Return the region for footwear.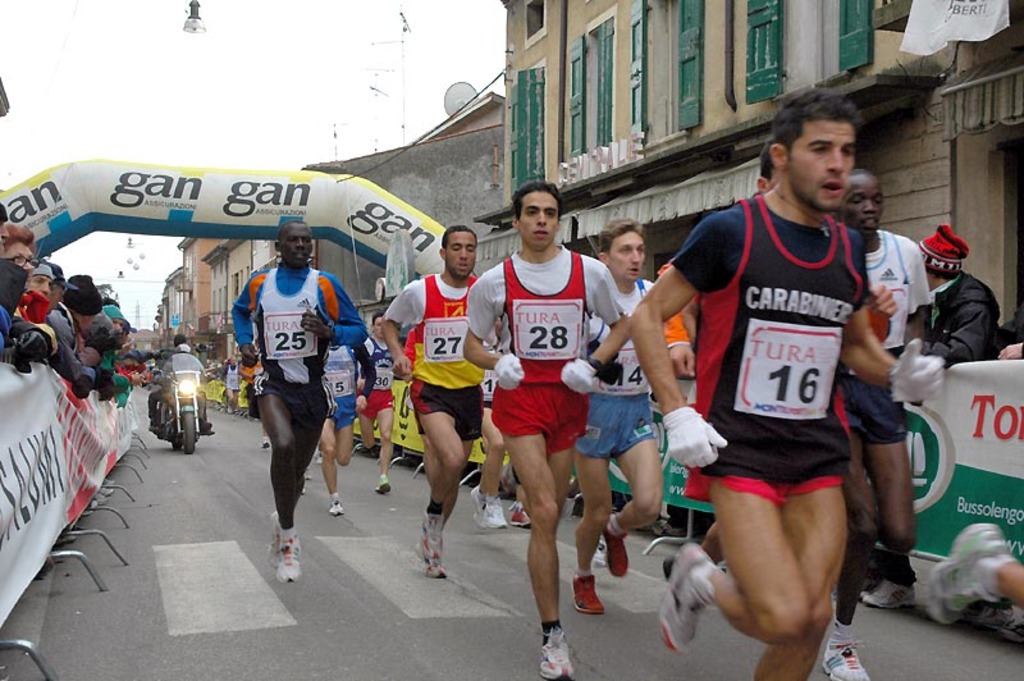
922,522,1010,631.
